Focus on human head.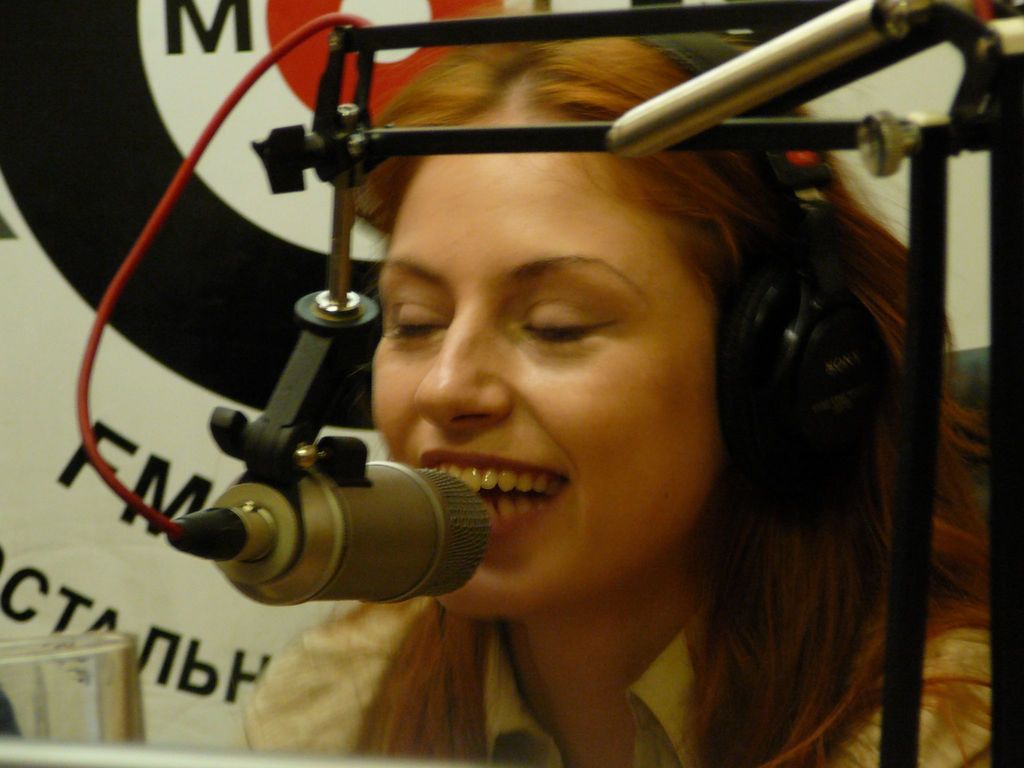
Focused at box(369, 4, 723, 608).
